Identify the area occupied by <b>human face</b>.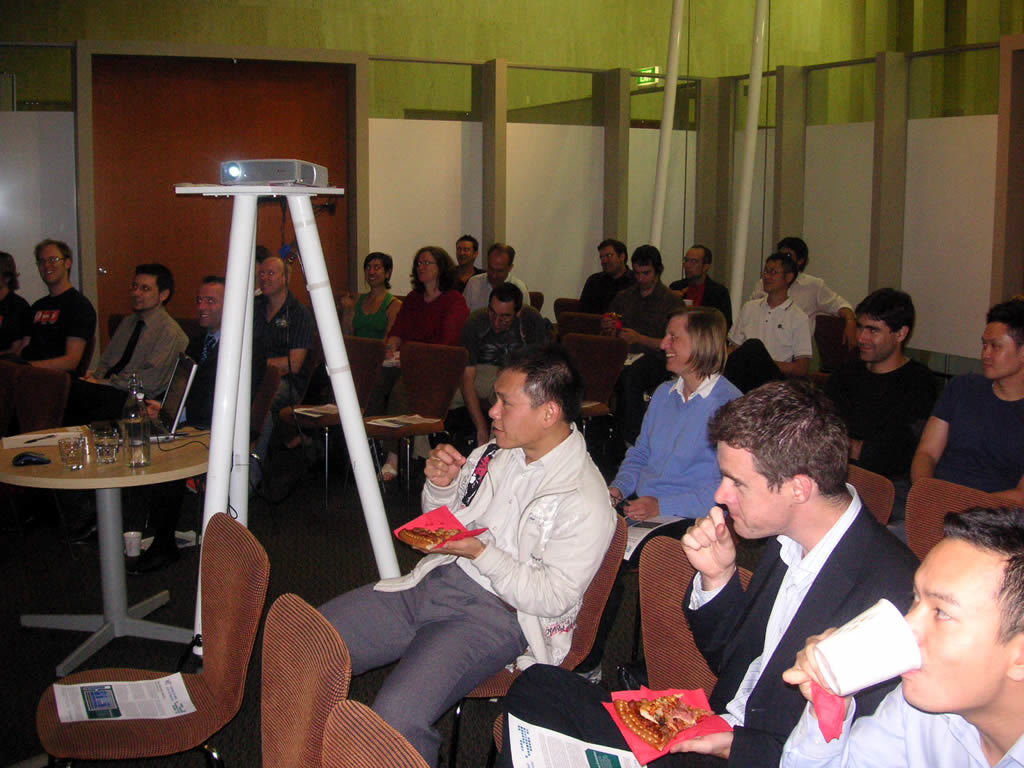
Area: <box>485,367,546,450</box>.
